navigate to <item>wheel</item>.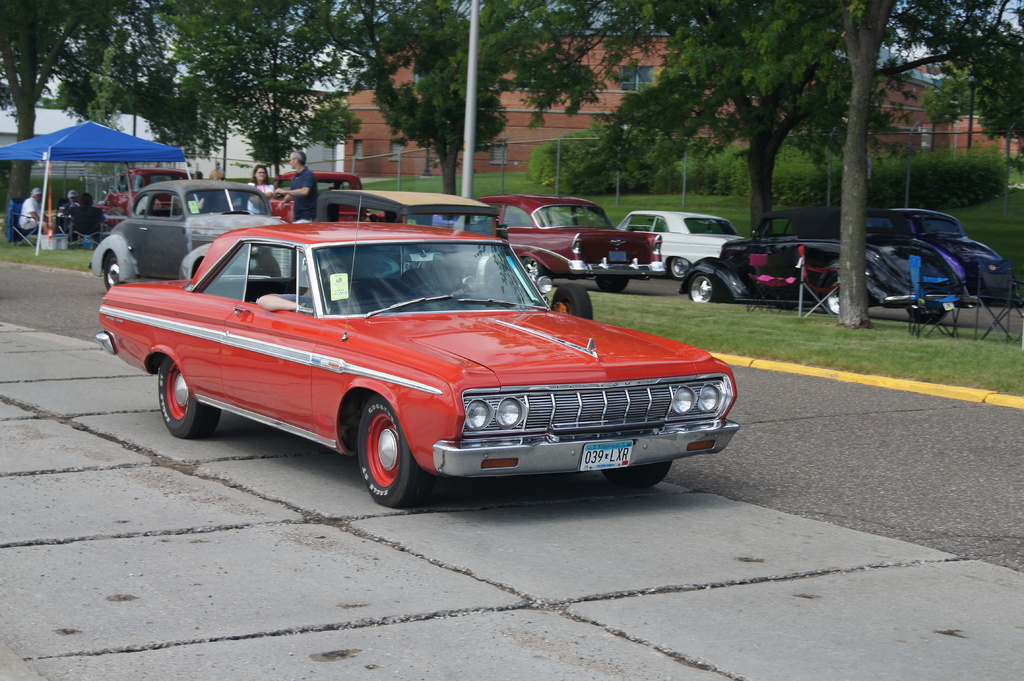
Navigation target: {"x1": 522, "y1": 257, "x2": 545, "y2": 282}.
